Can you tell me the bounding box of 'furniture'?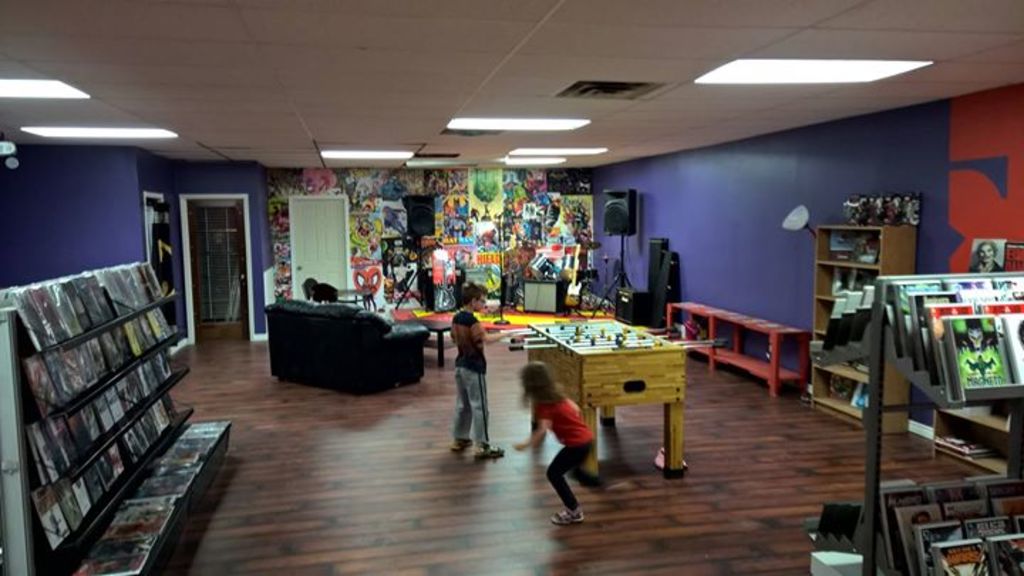
x1=402 y1=316 x2=449 y2=363.
